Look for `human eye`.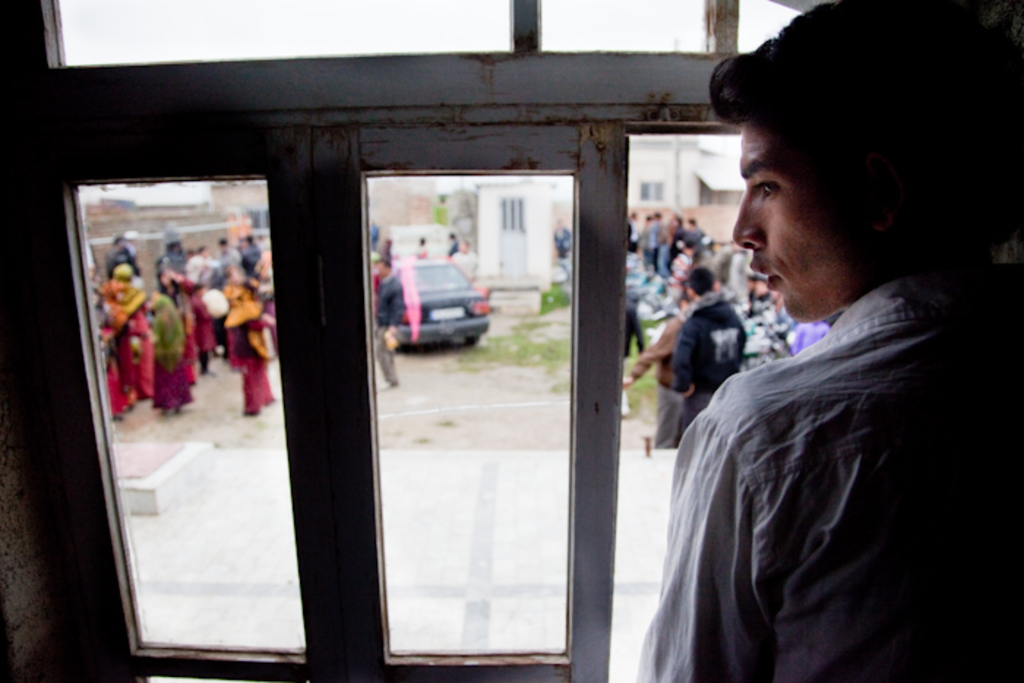
Found: x1=750, y1=178, x2=780, y2=197.
